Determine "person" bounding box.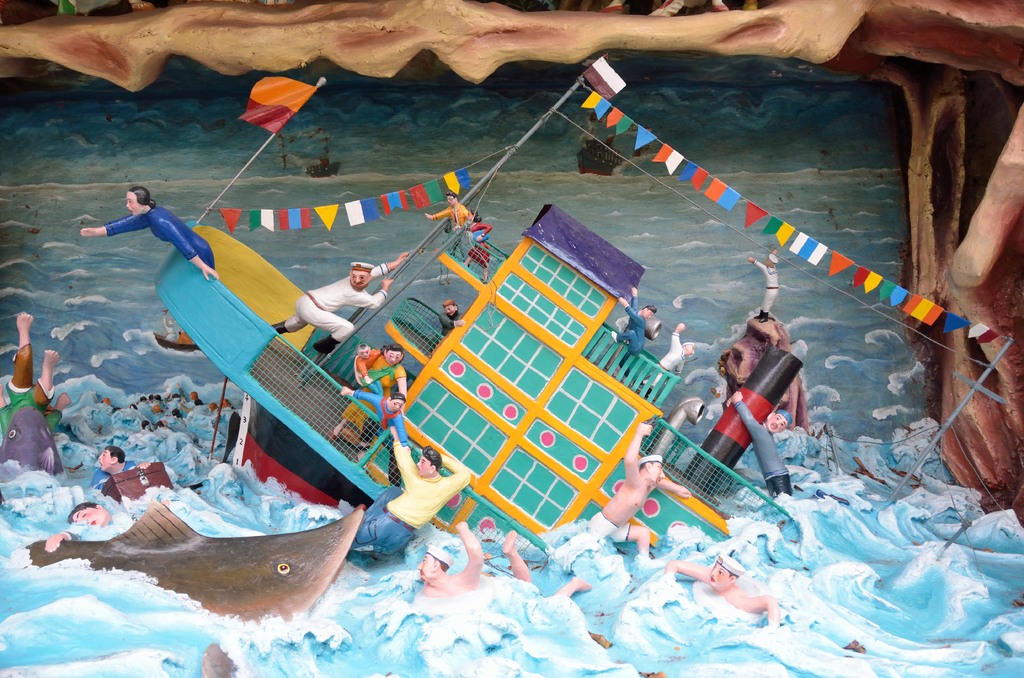
Determined: 353:341:380:385.
